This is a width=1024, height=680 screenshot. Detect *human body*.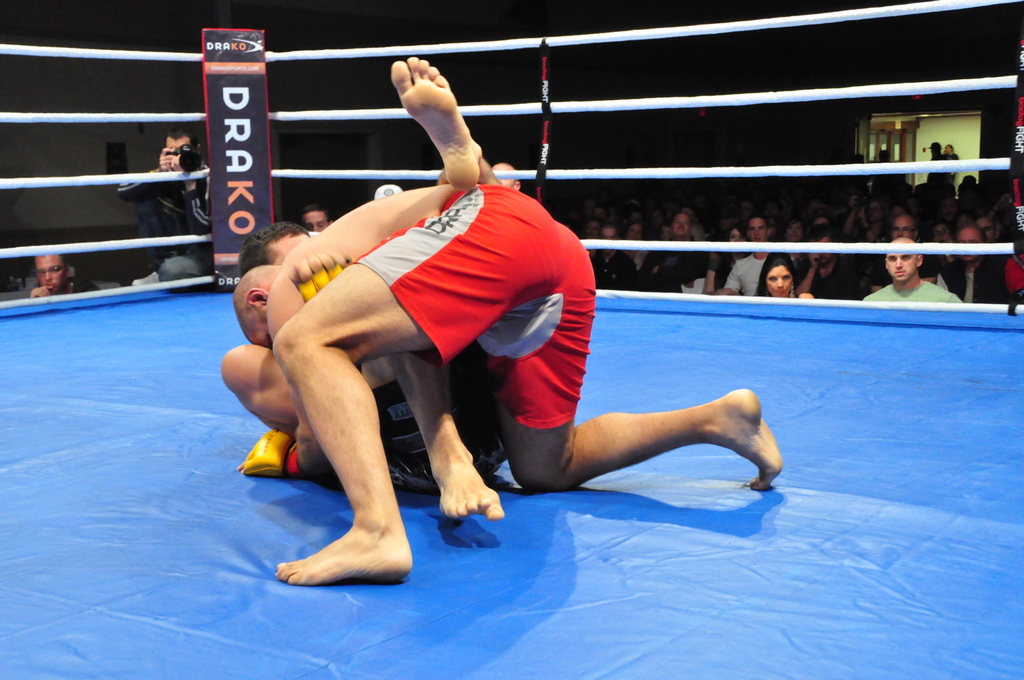
BBox(953, 170, 973, 209).
